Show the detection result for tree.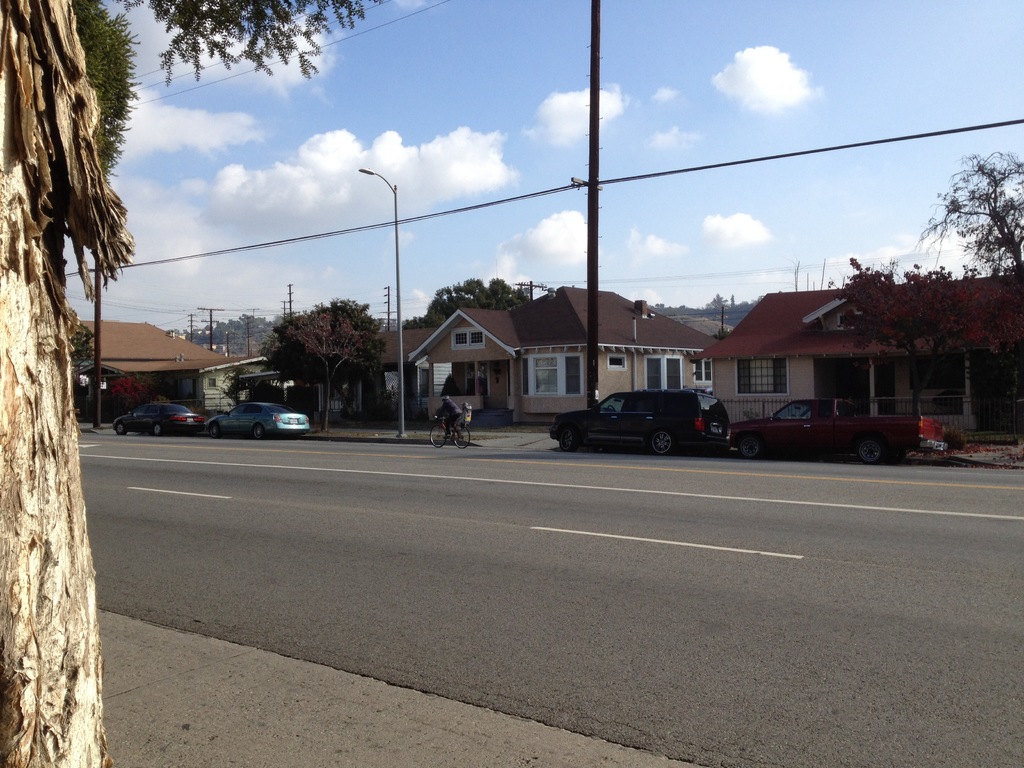
(left=271, top=294, right=358, bottom=434).
